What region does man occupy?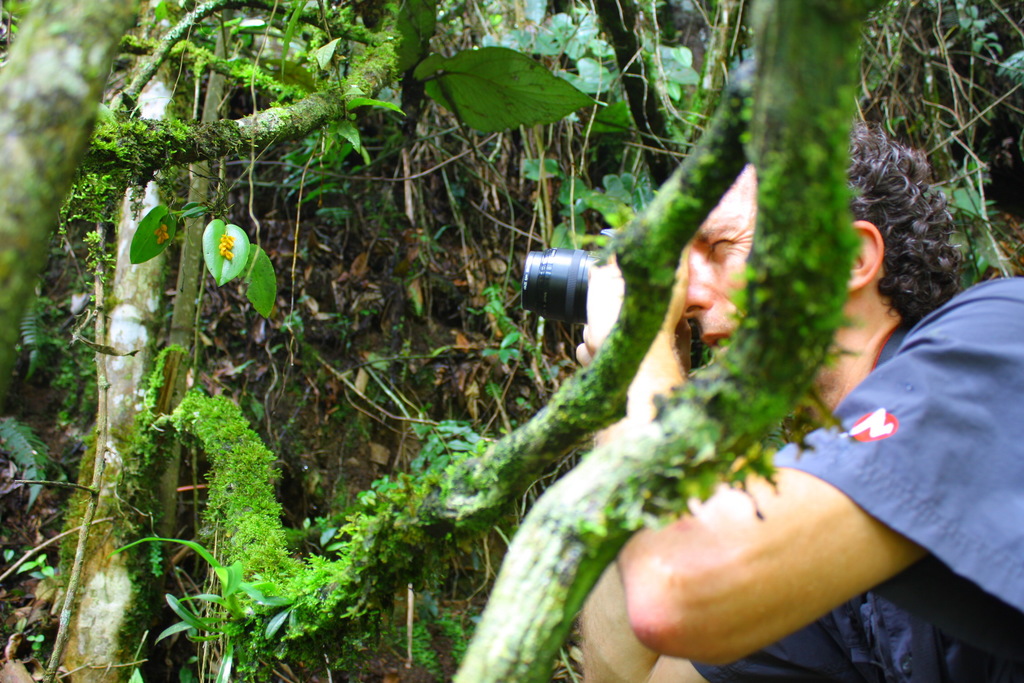
bbox(575, 121, 1023, 682).
